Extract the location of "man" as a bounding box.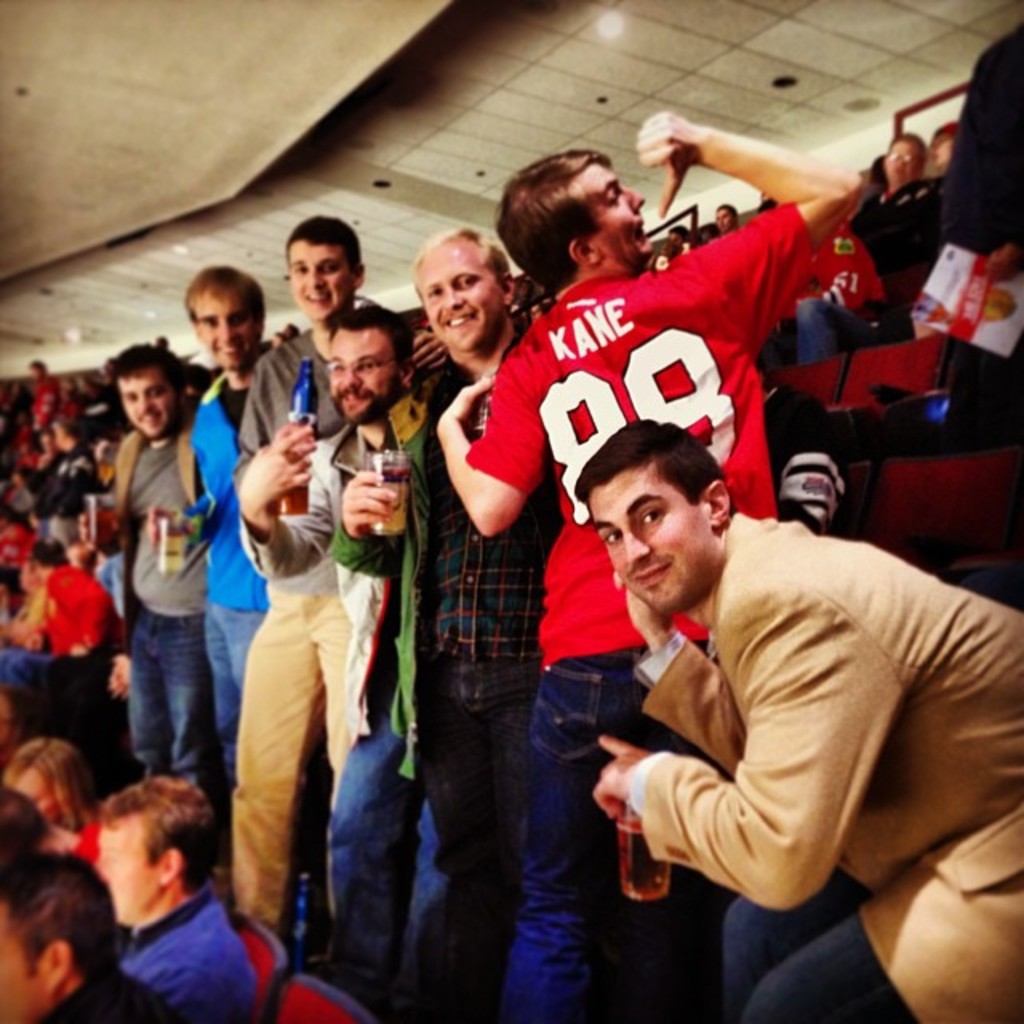
x1=944 y1=19 x2=1022 y2=419.
